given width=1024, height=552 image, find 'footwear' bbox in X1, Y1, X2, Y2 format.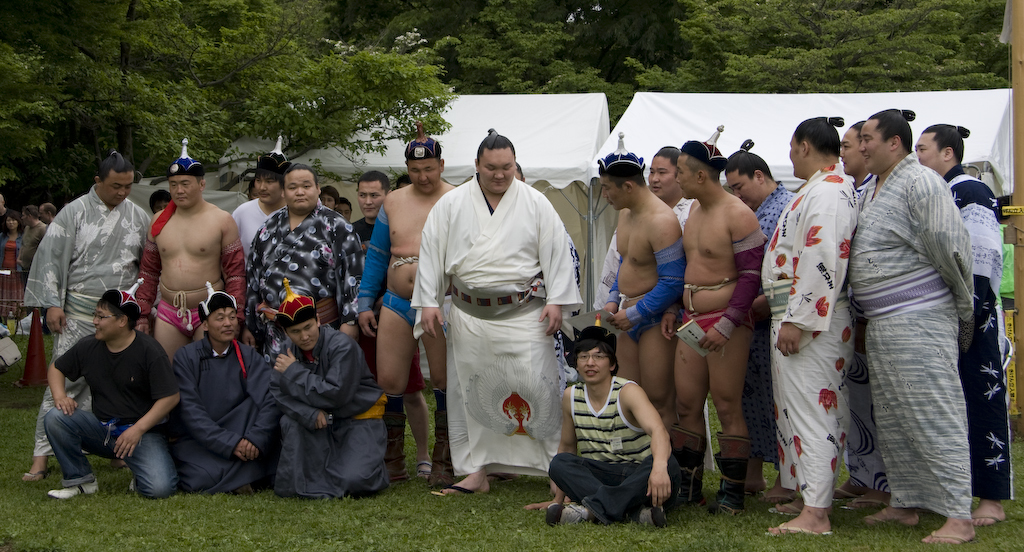
49, 479, 101, 498.
